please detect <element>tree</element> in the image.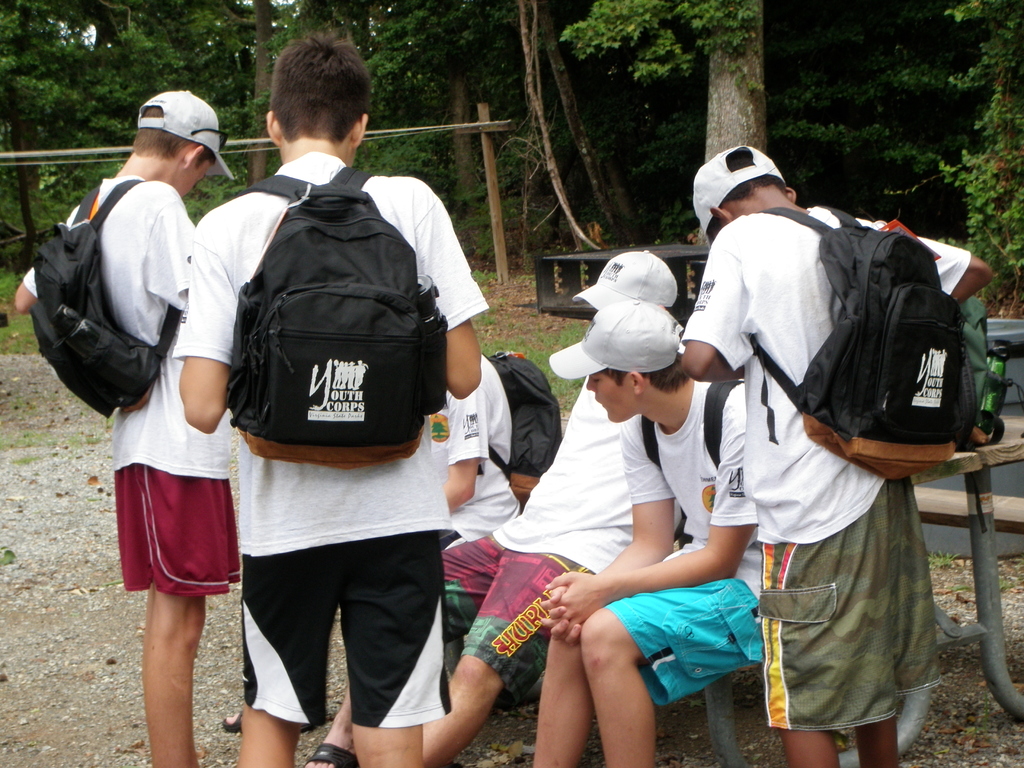
crop(949, 0, 1023, 311).
